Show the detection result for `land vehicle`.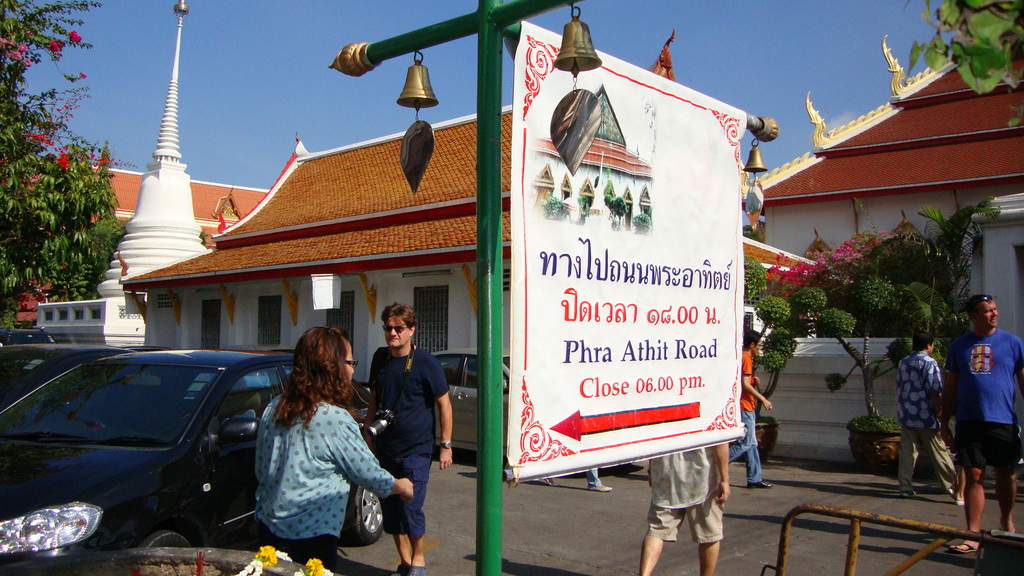
<region>0, 323, 54, 346</region>.
